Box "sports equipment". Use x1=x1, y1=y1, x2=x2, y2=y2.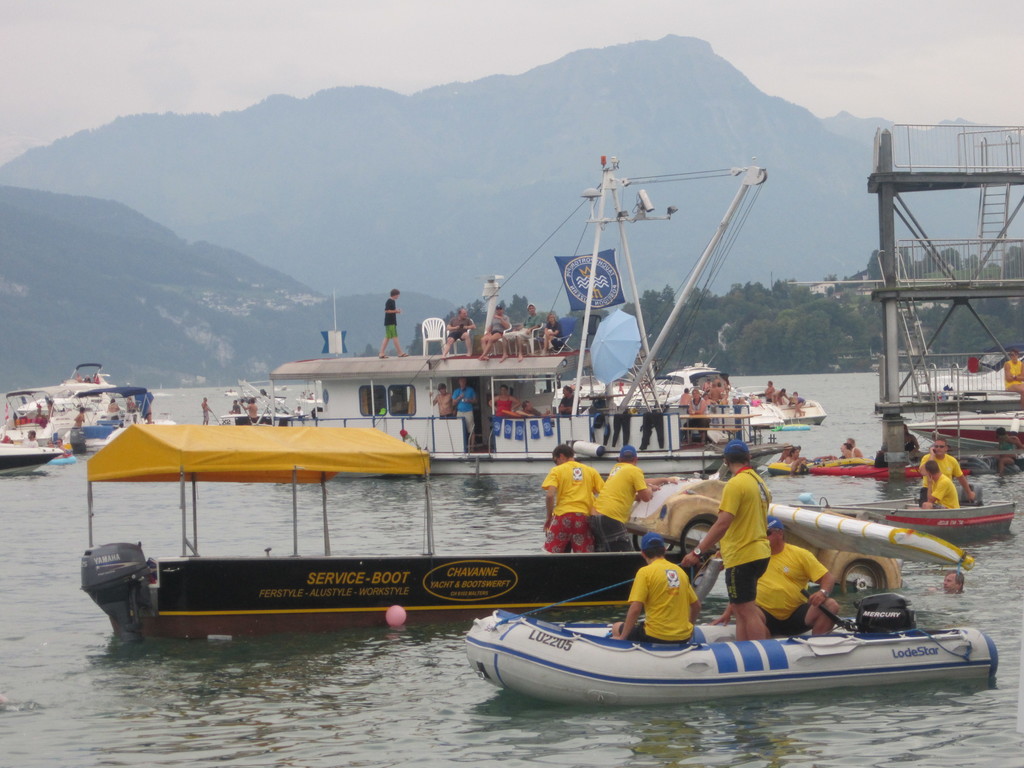
x1=462, y1=616, x2=996, y2=706.
